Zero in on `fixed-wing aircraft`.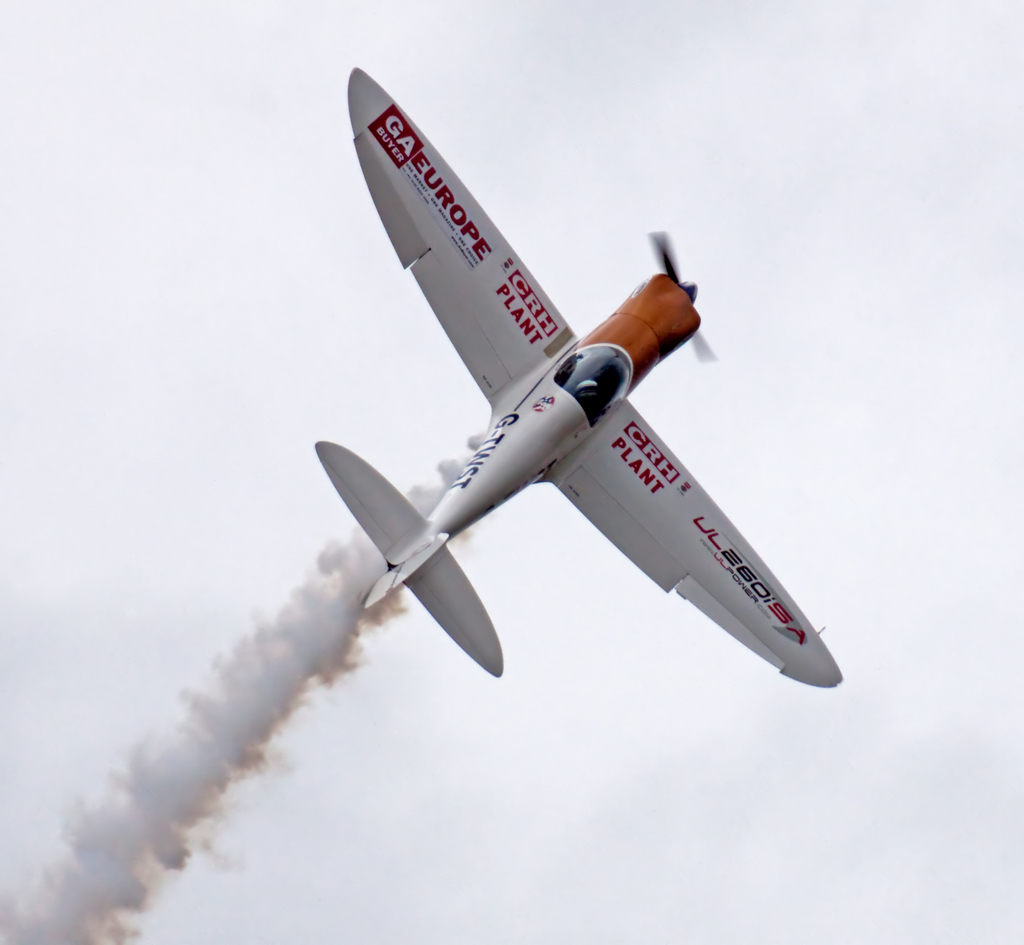
Zeroed in: <bbox>305, 64, 851, 689</bbox>.
